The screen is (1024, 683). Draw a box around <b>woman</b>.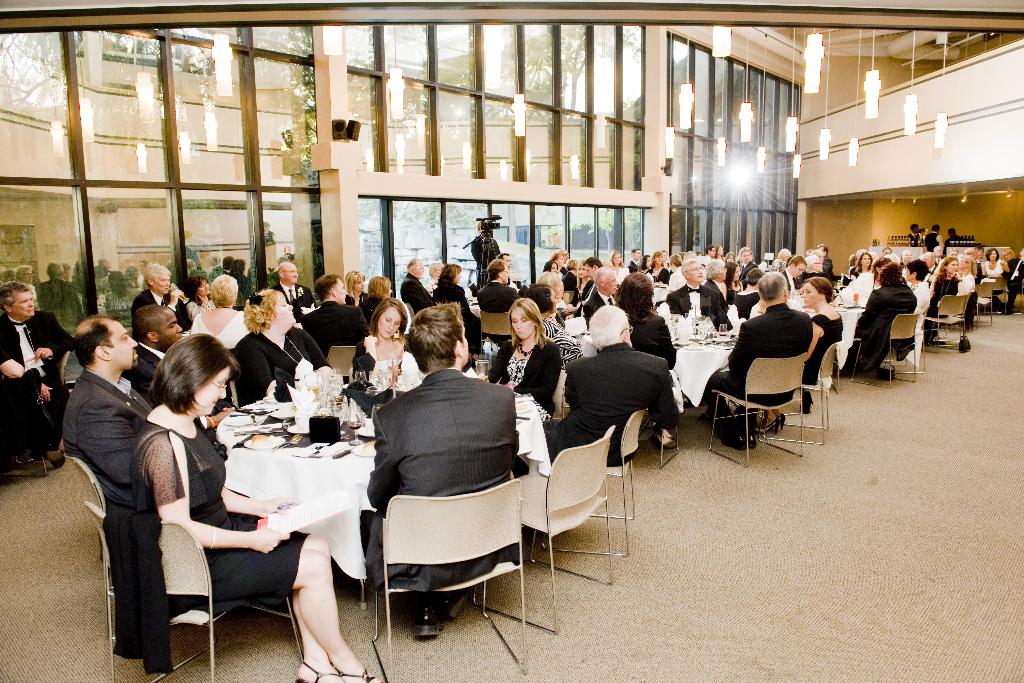
(954, 254, 976, 304).
